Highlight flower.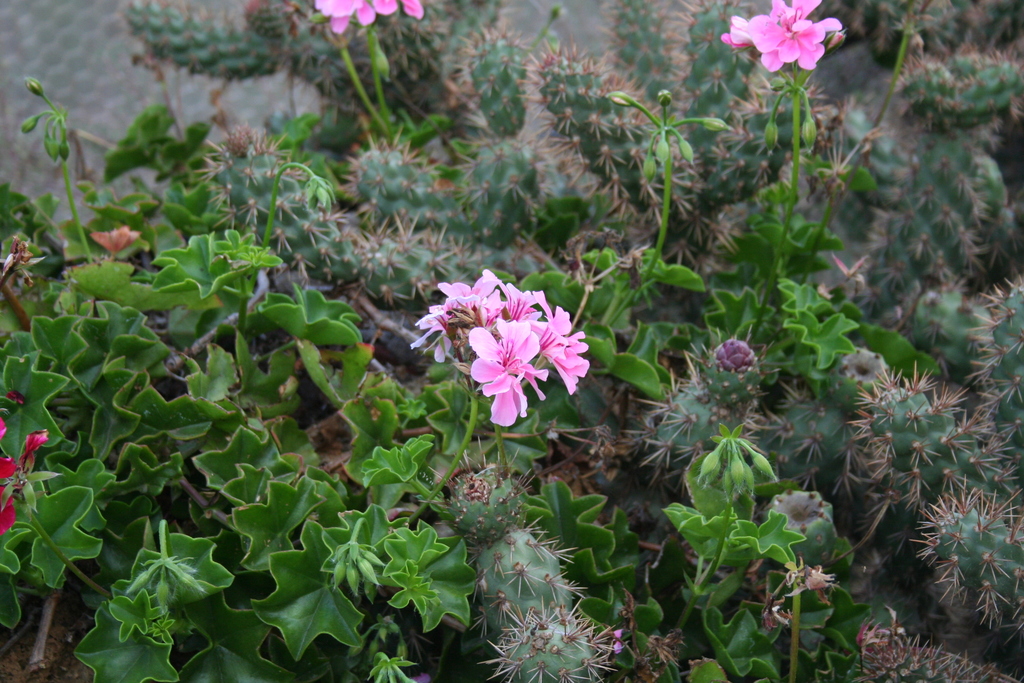
Highlighted region: Rect(724, 0, 852, 76).
